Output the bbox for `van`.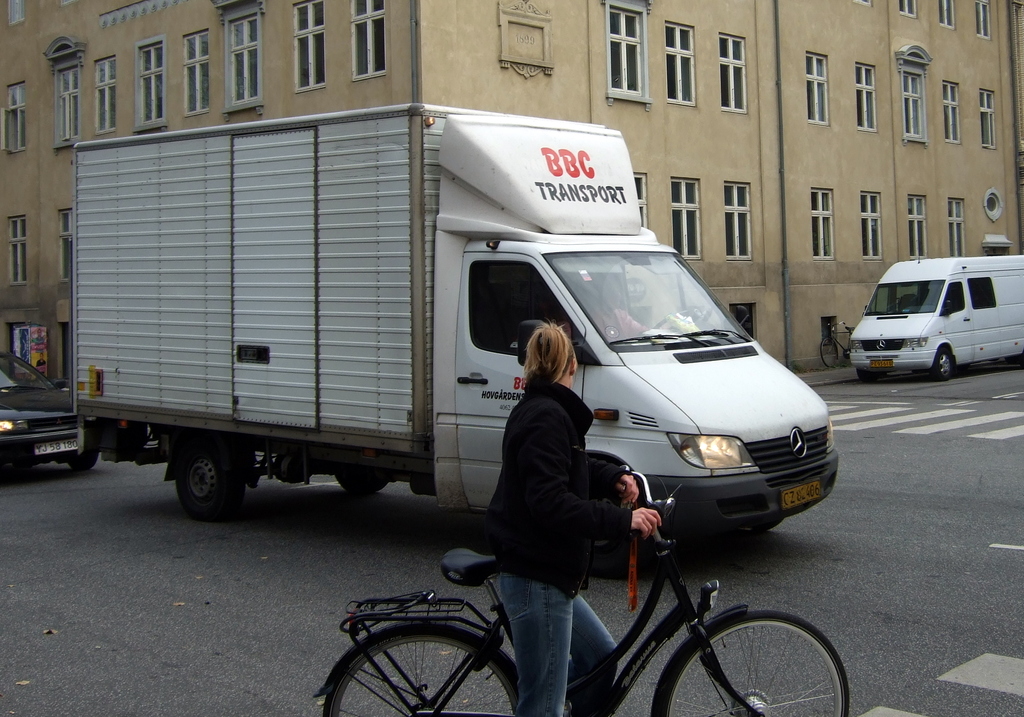
x1=849, y1=256, x2=1023, y2=383.
